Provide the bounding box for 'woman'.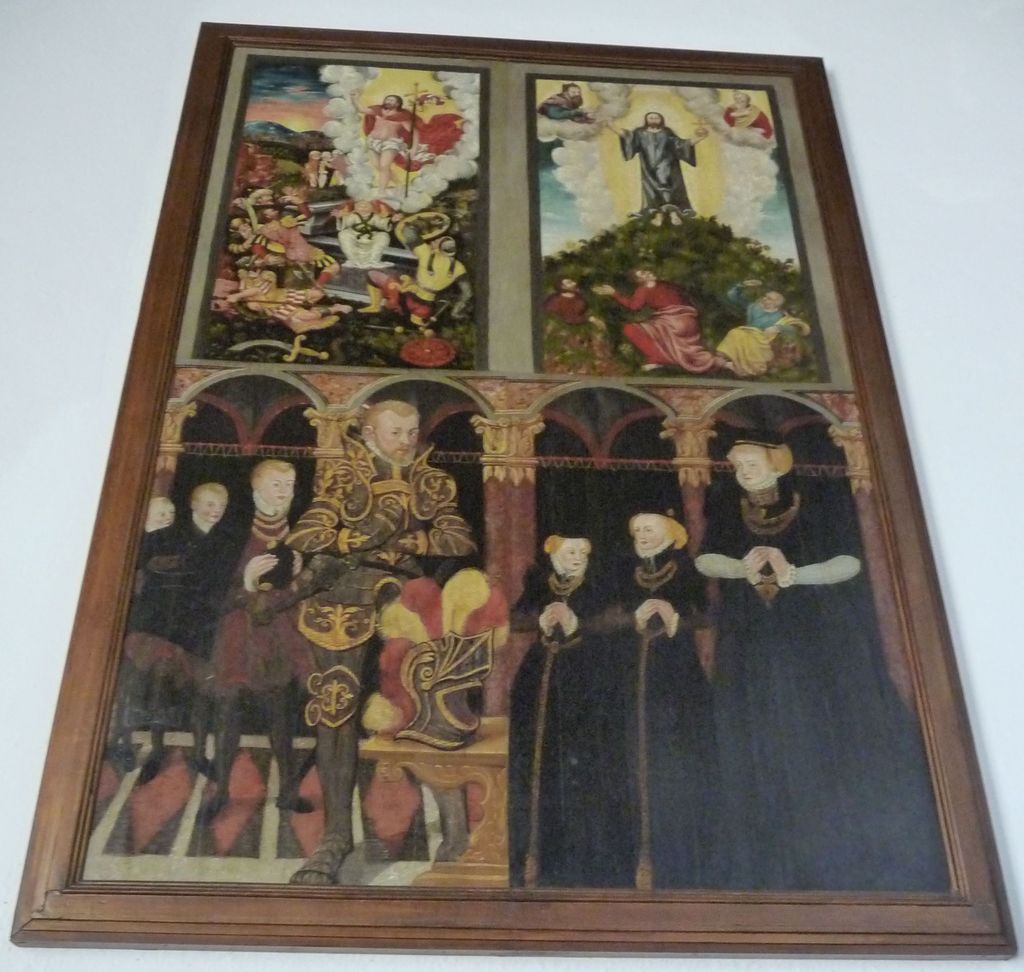
x1=689 y1=429 x2=914 y2=888.
